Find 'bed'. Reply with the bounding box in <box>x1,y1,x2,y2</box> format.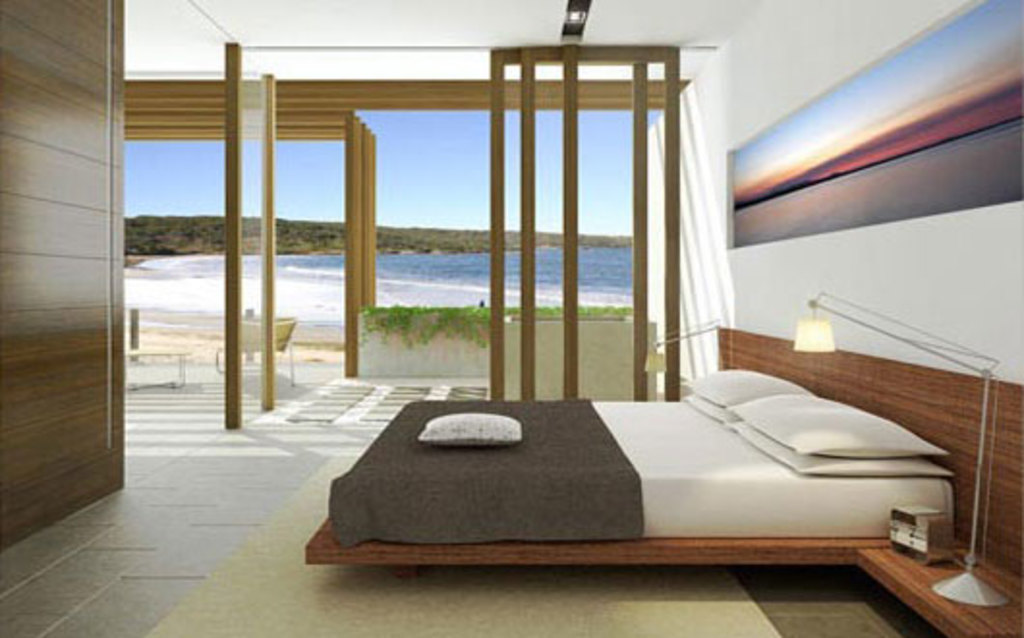
<box>311,317,1022,580</box>.
